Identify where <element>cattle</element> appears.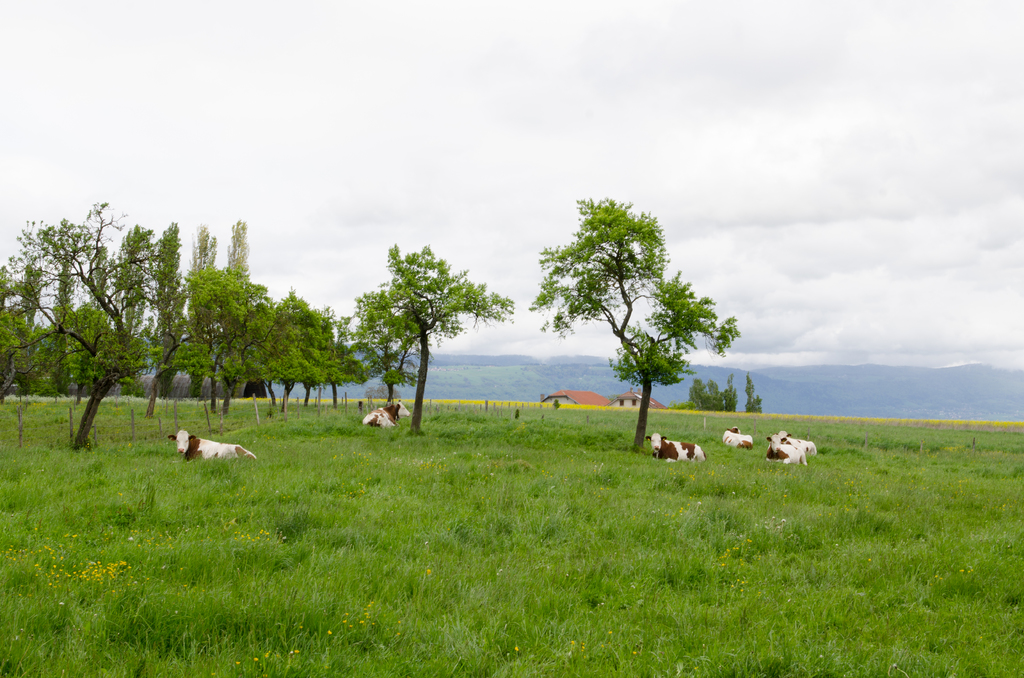
Appears at bbox=[773, 430, 815, 460].
